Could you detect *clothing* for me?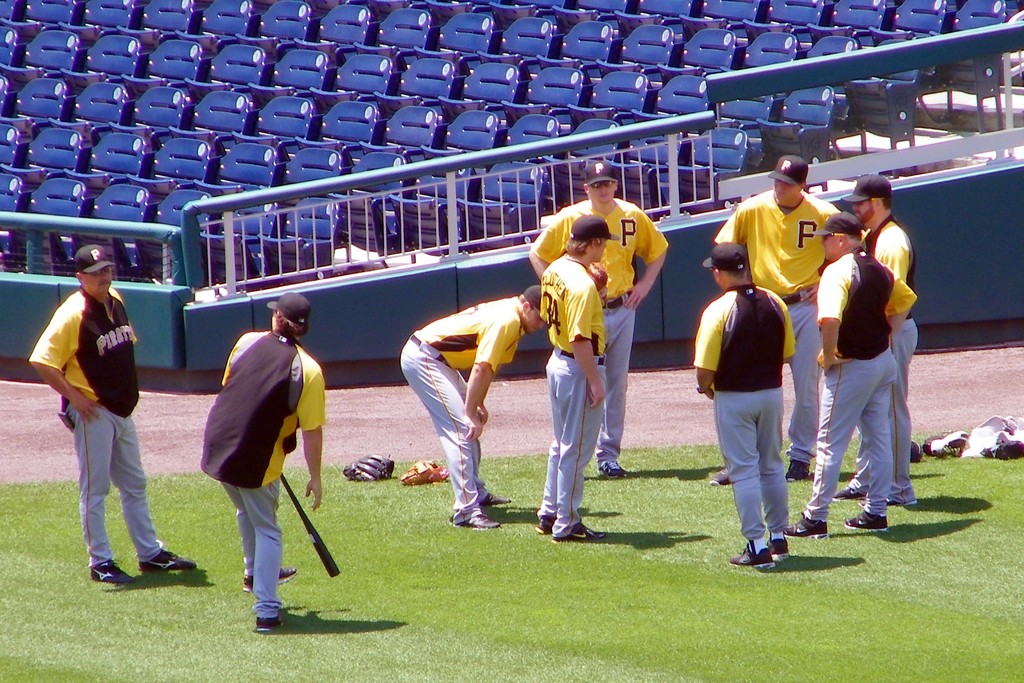
Detection result: box(200, 330, 324, 617).
